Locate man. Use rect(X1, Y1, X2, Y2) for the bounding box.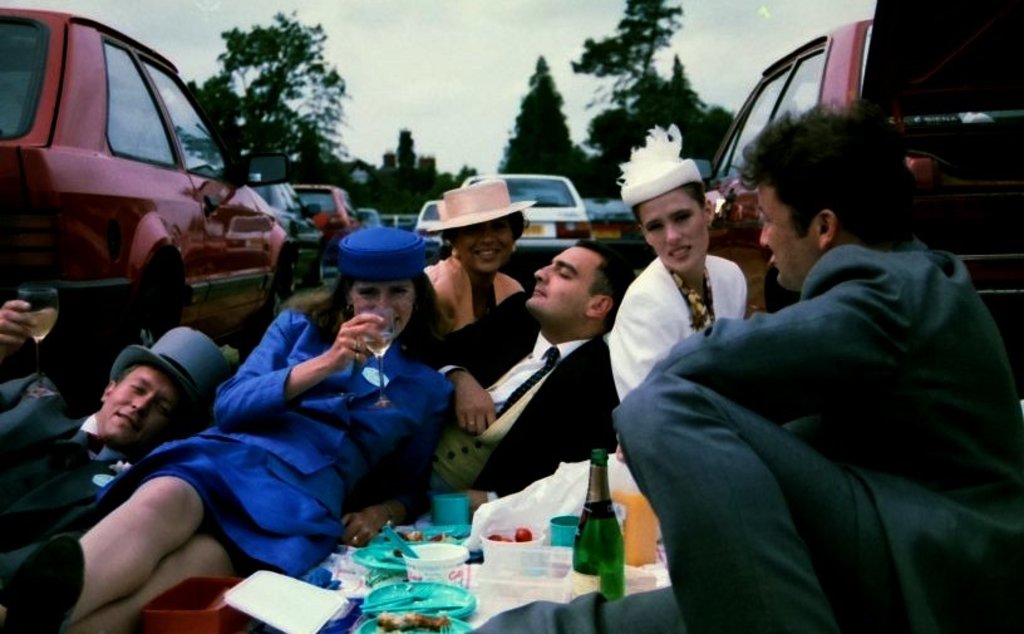
rect(424, 236, 621, 516).
